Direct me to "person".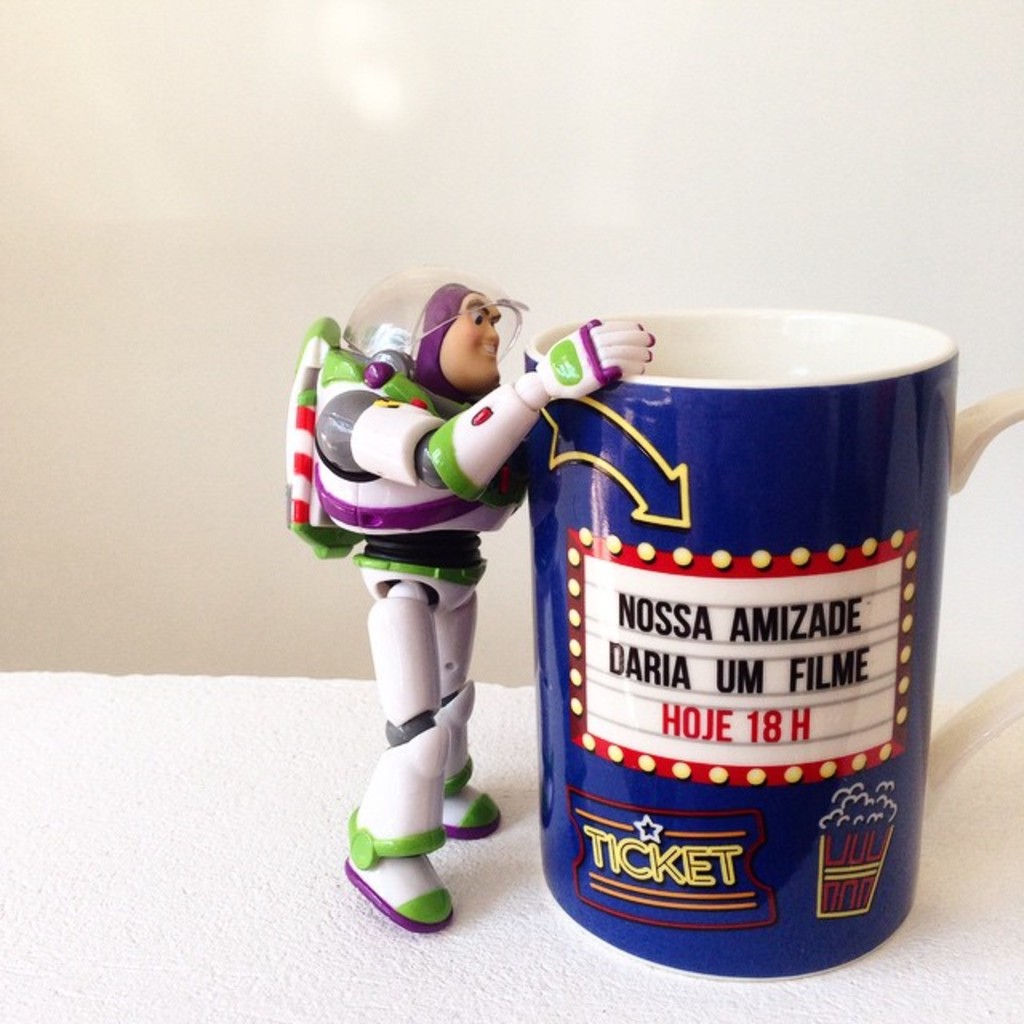
Direction: crop(315, 283, 656, 933).
